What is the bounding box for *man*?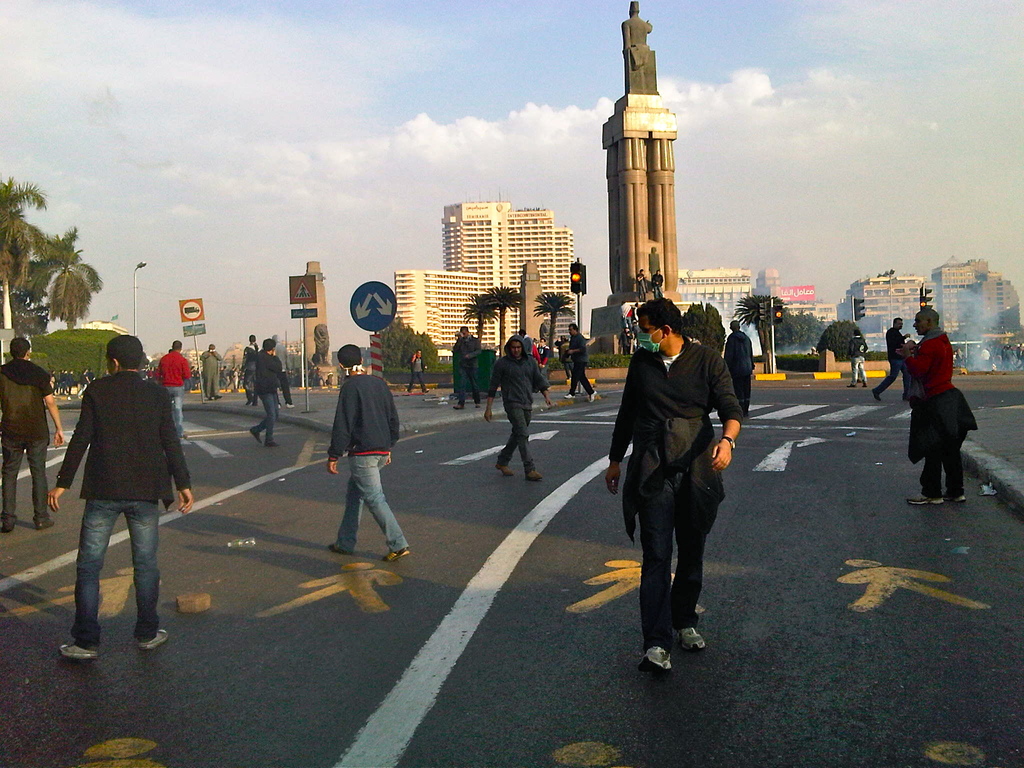
crop(250, 339, 283, 447).
